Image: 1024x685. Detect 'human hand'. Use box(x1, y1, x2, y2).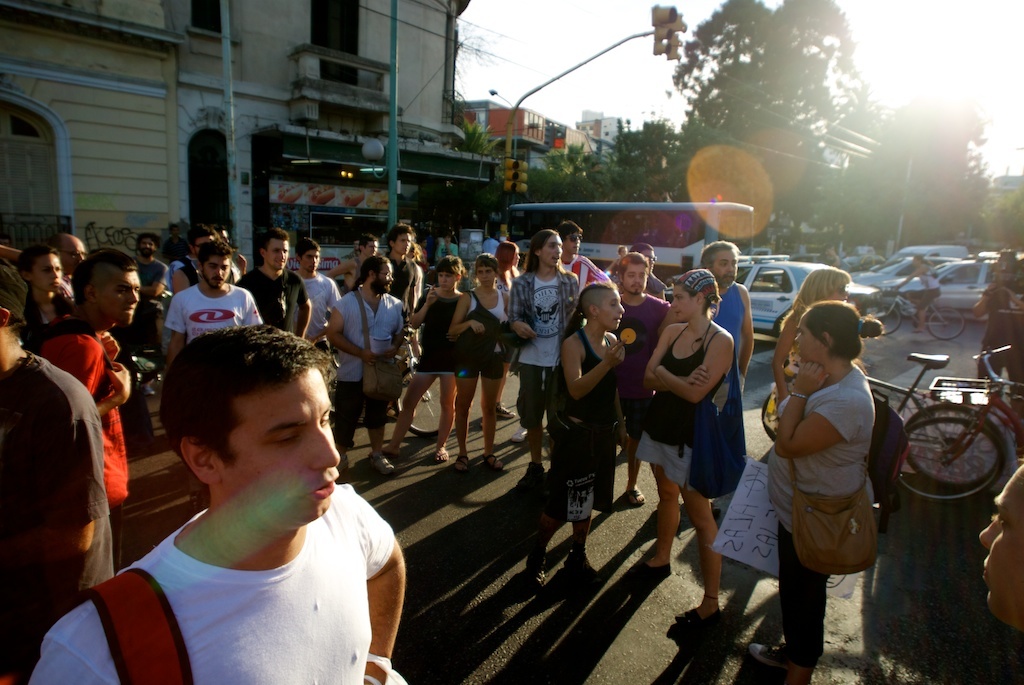
box(512, 319, 540, 341).
